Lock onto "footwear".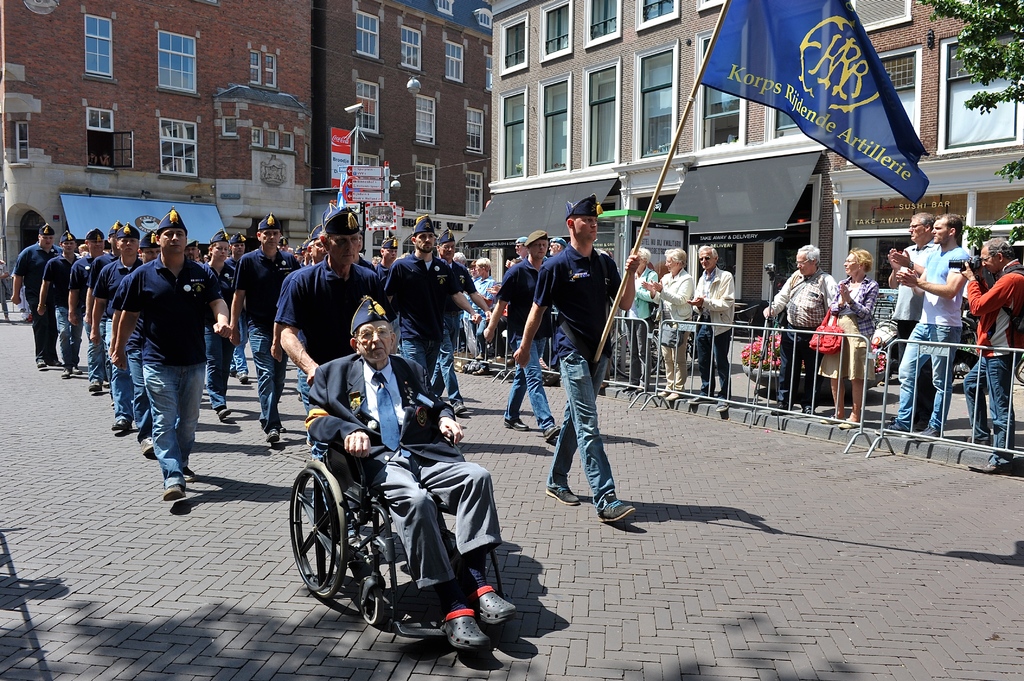
Locked: [left=714, top=399, right=731, bottom=412].
